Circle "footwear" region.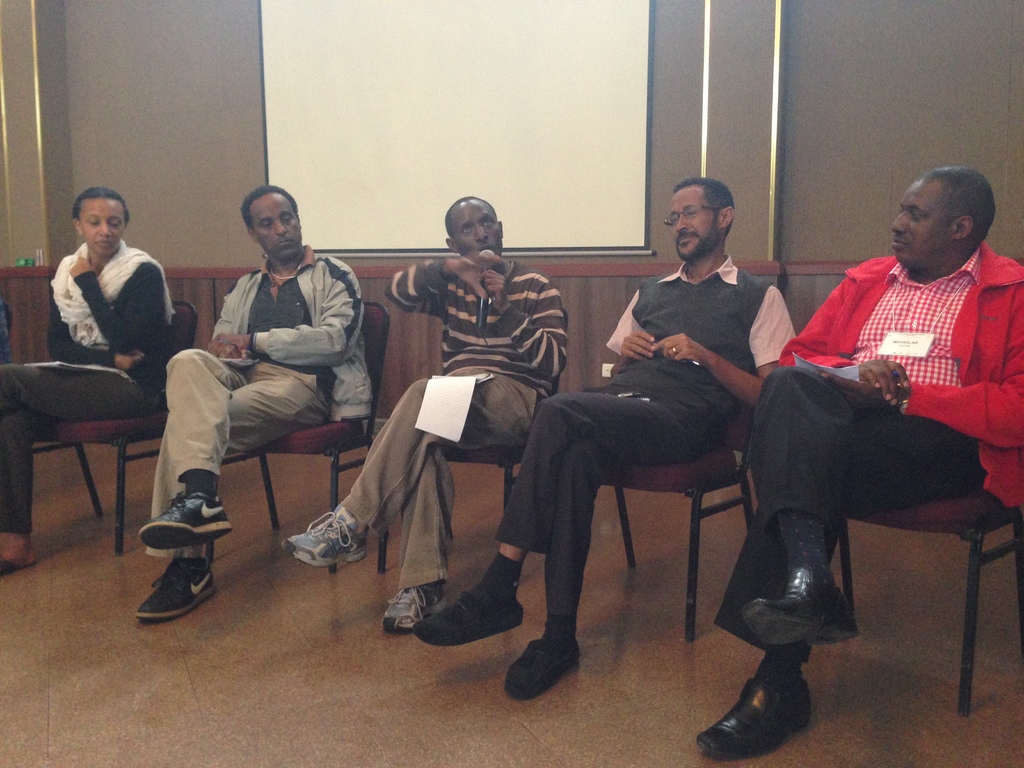
Region: detection(279, 503, 372, 566).
